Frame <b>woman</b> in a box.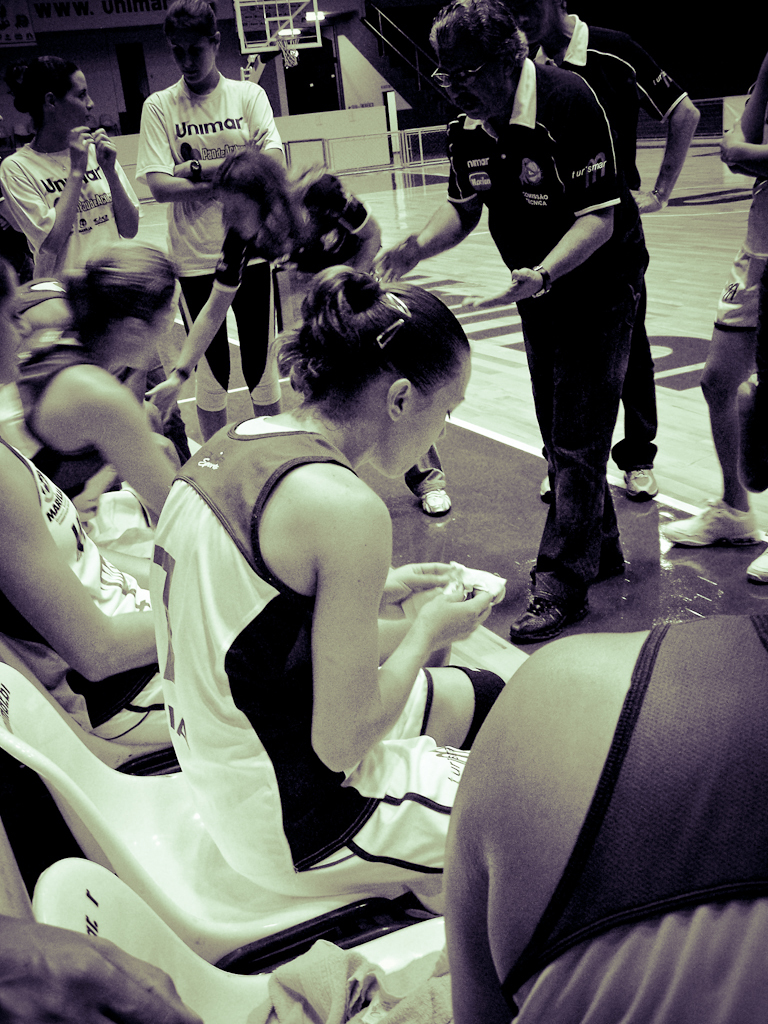
{"left": 0, "top": 264, "right": 185, "bottom": 739}.
